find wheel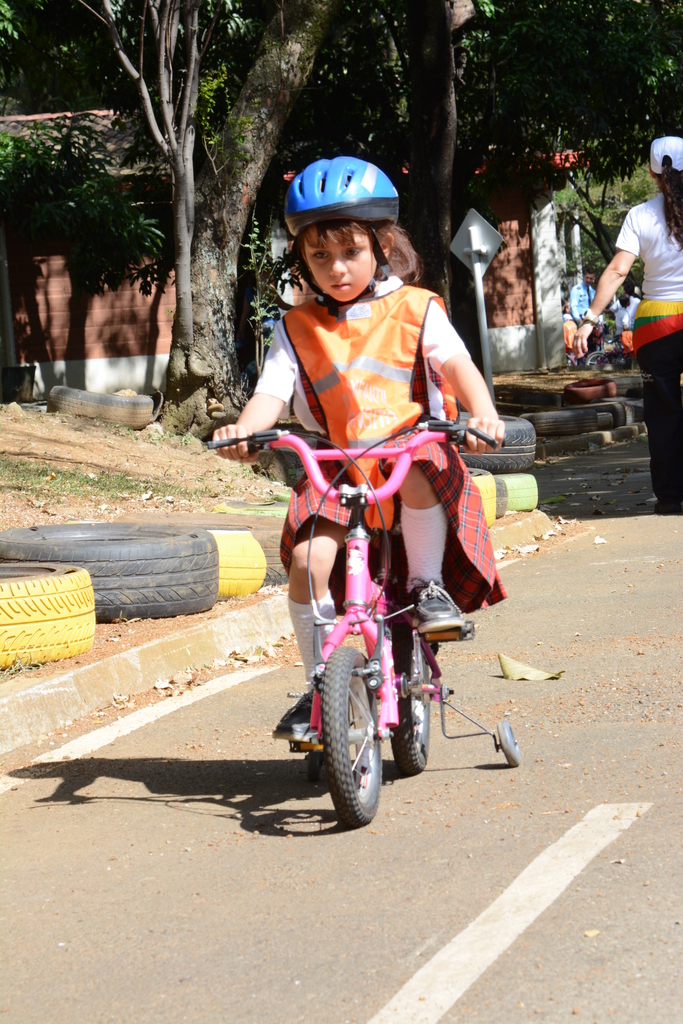
BBox(391, 634, 438, 771)
